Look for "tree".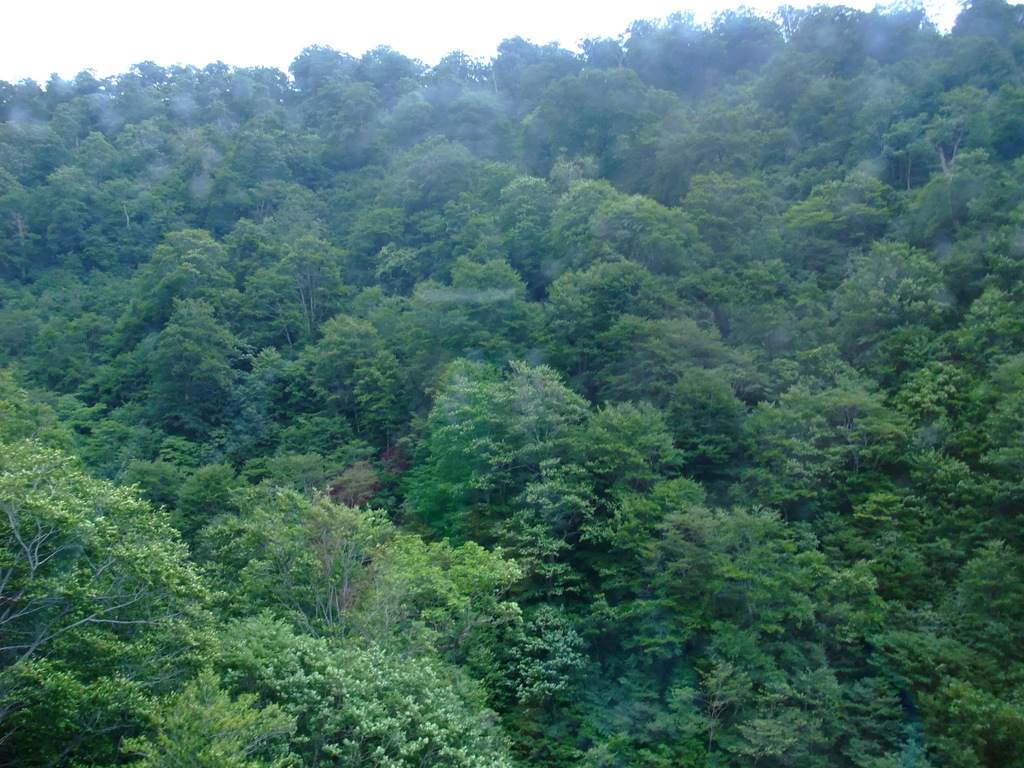
Found: x1=0 y1=439 x2=223 y2=767.
